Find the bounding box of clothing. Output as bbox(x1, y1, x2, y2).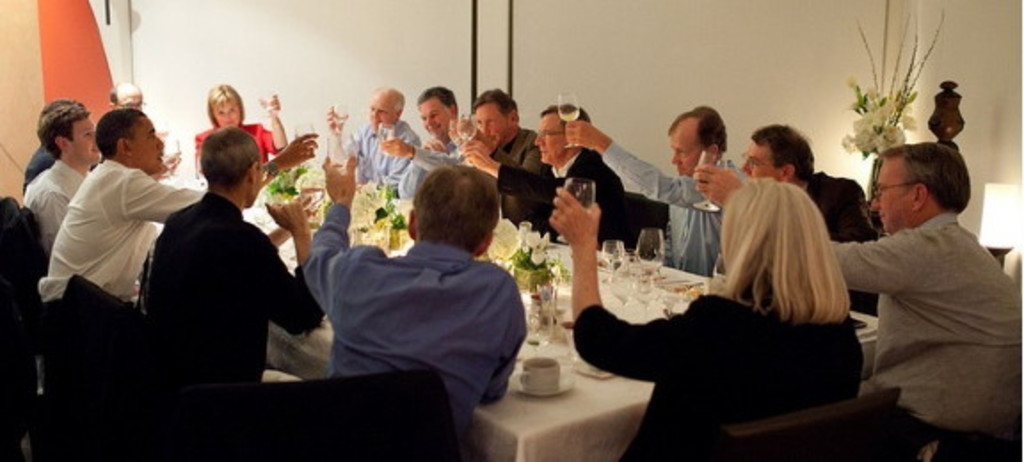
bbox(396, 130, 478, 206).
